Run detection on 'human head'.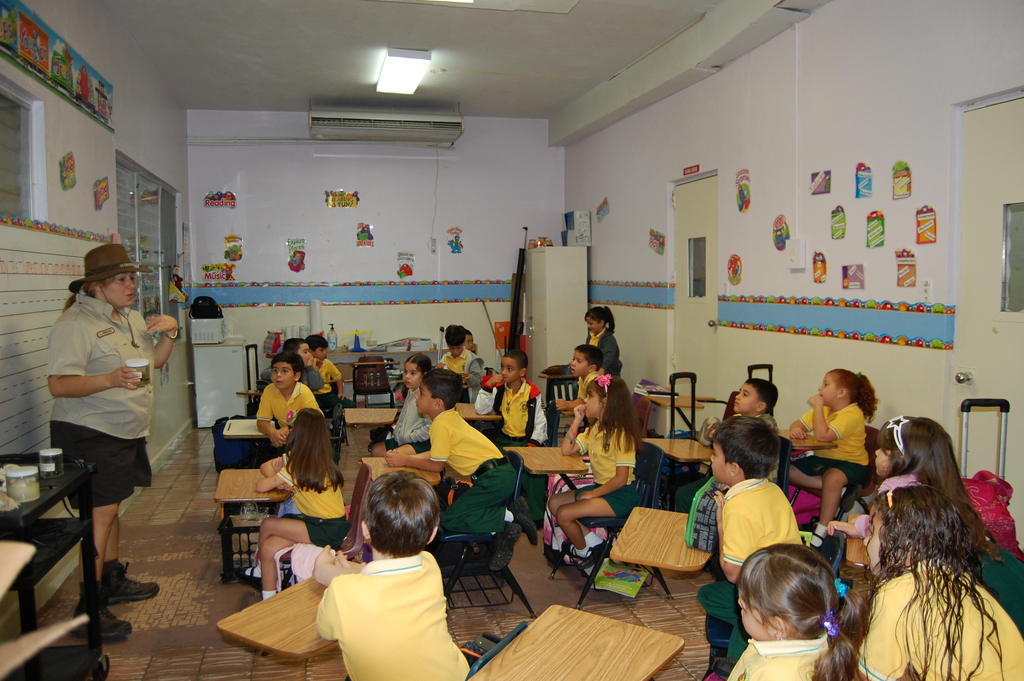
Result: region(583, 306, 607, 336).
